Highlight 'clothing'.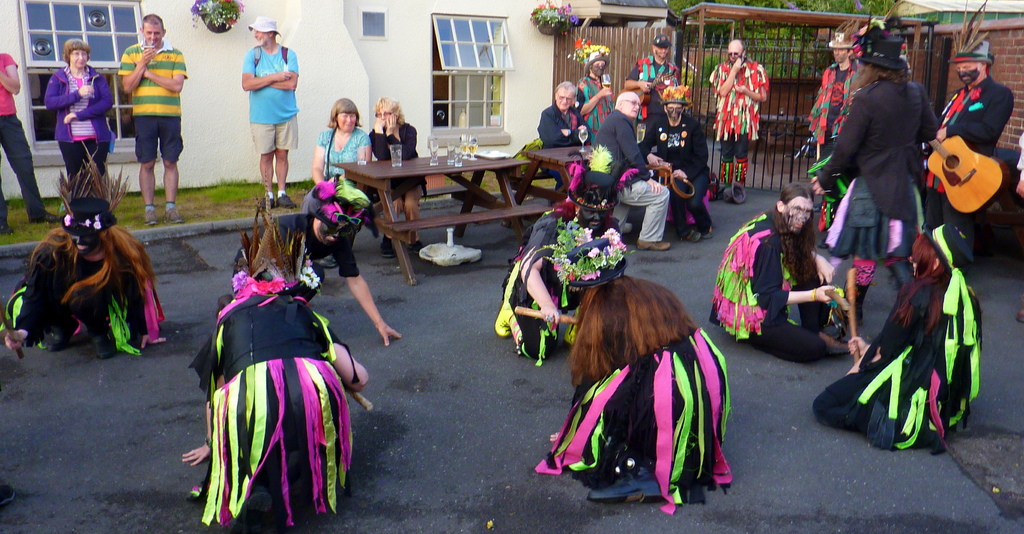
Highlighted region: <bbox>1, 52, 47, 233</bbox>.
